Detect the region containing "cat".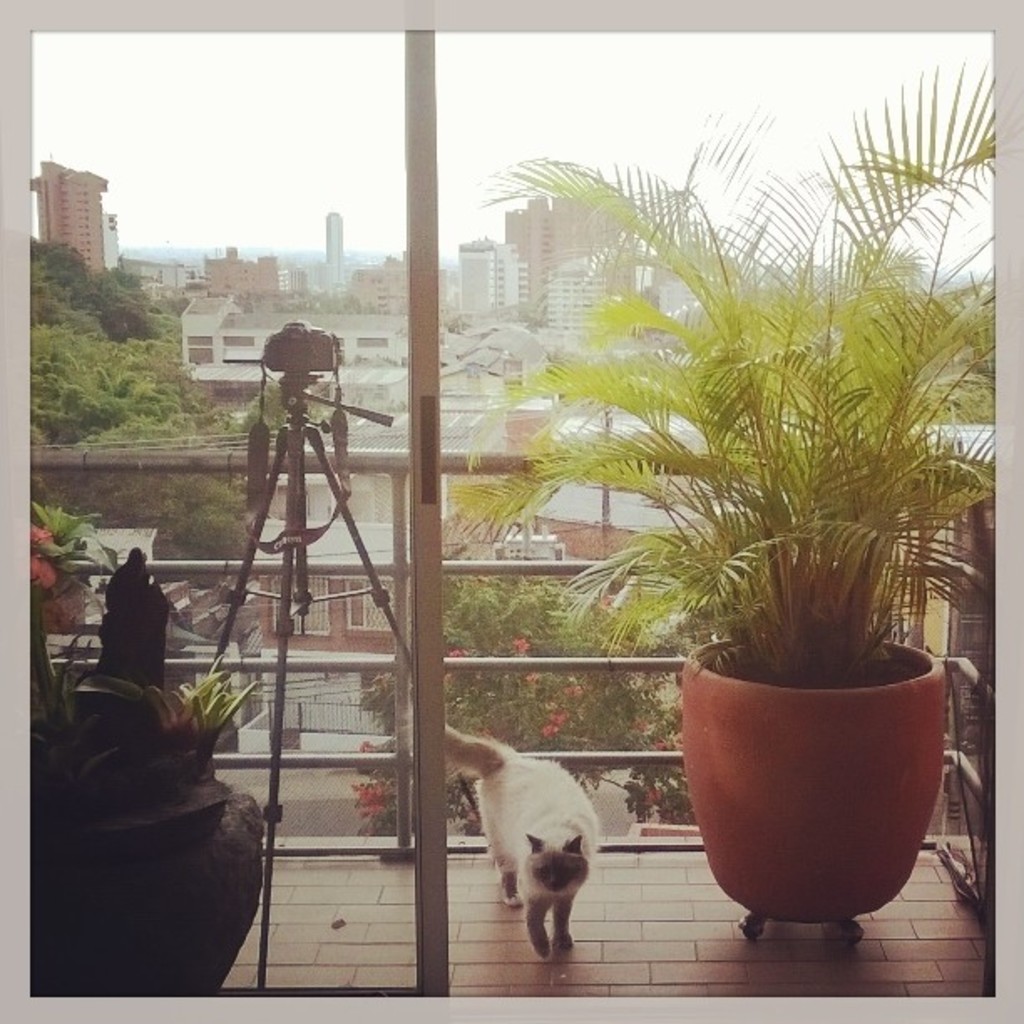
x1=442, y1=723, x2=601, y2=962.
